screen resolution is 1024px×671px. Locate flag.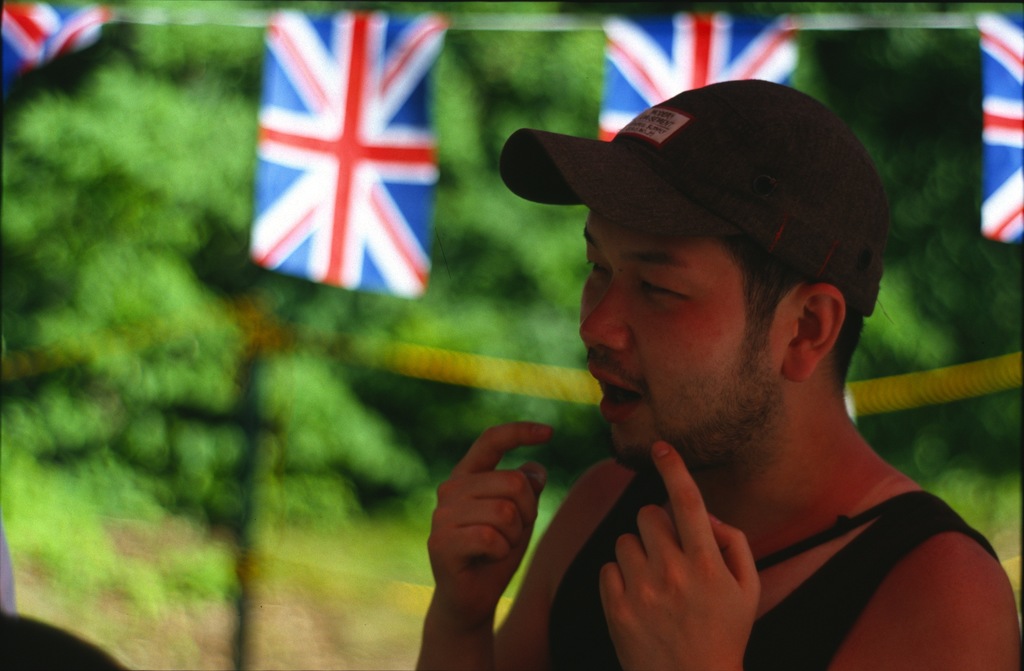
<box>4,2,113,85</box>.
